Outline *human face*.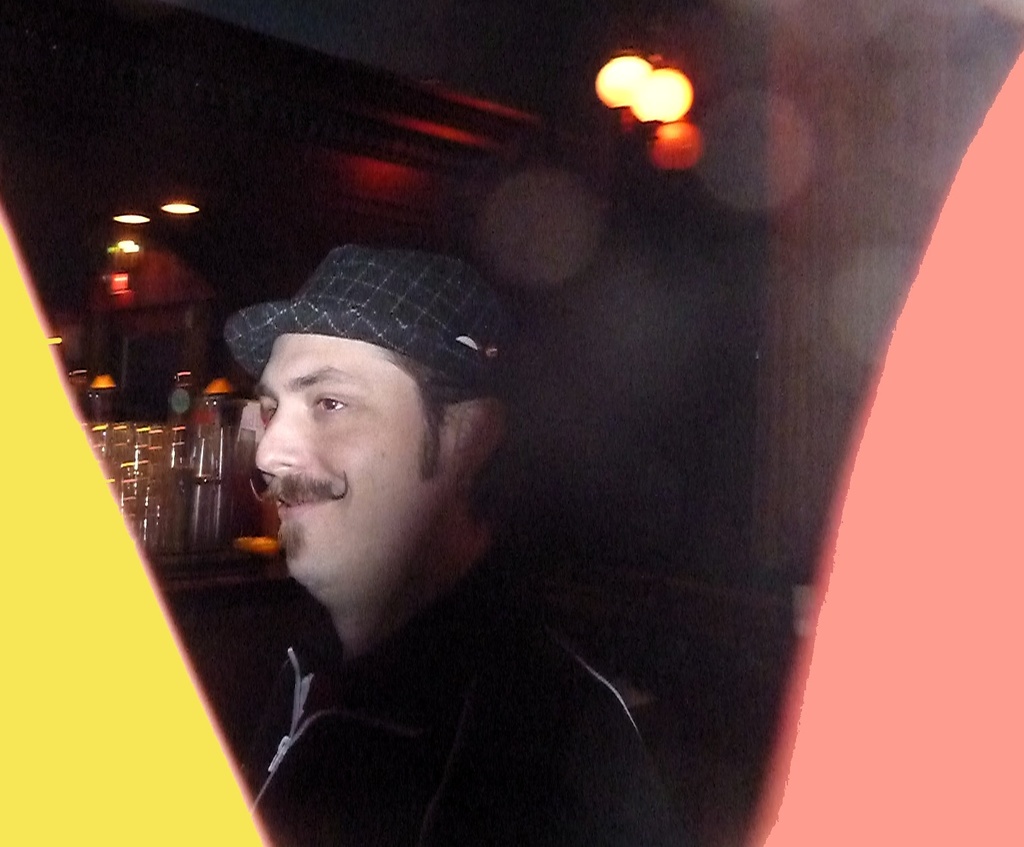
Outline: [250,337,457,582].
